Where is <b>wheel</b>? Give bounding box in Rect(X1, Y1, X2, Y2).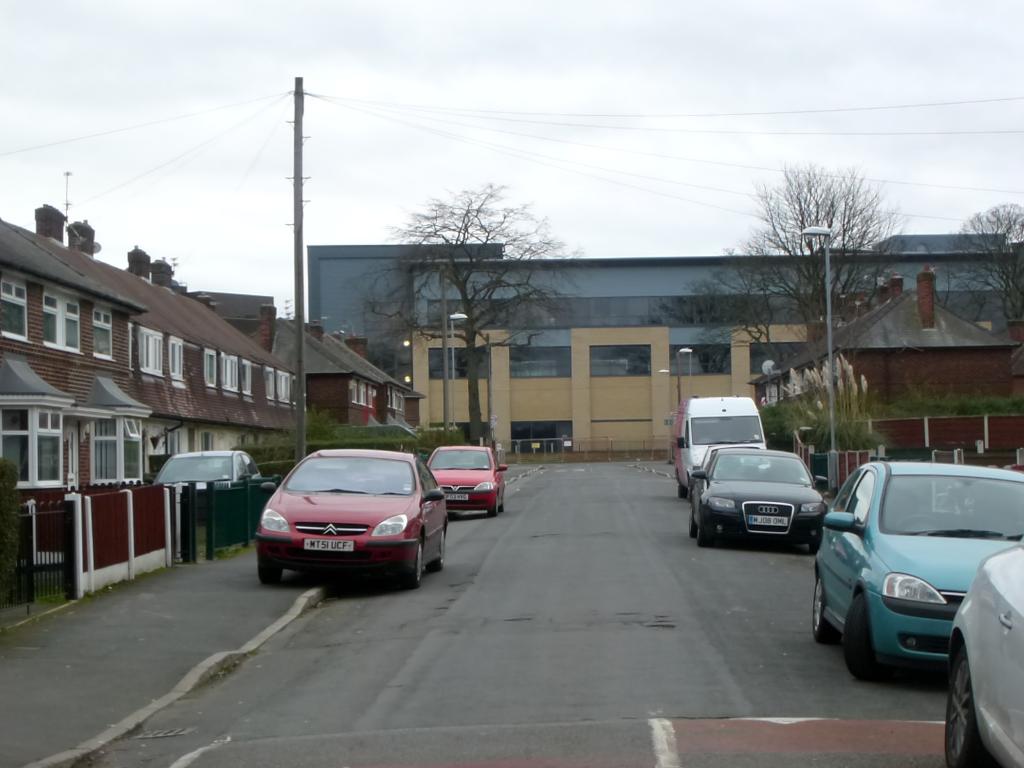
Rect(408, 539, 424, 584).
